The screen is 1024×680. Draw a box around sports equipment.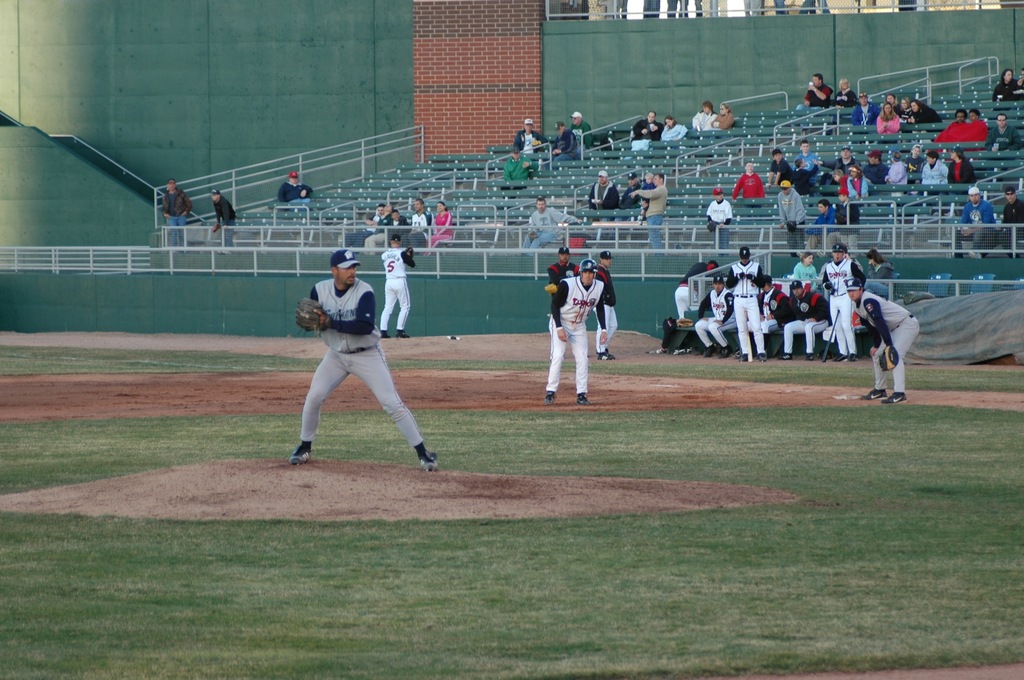
<bbox>858, 386, 887, 400</bbox>.
